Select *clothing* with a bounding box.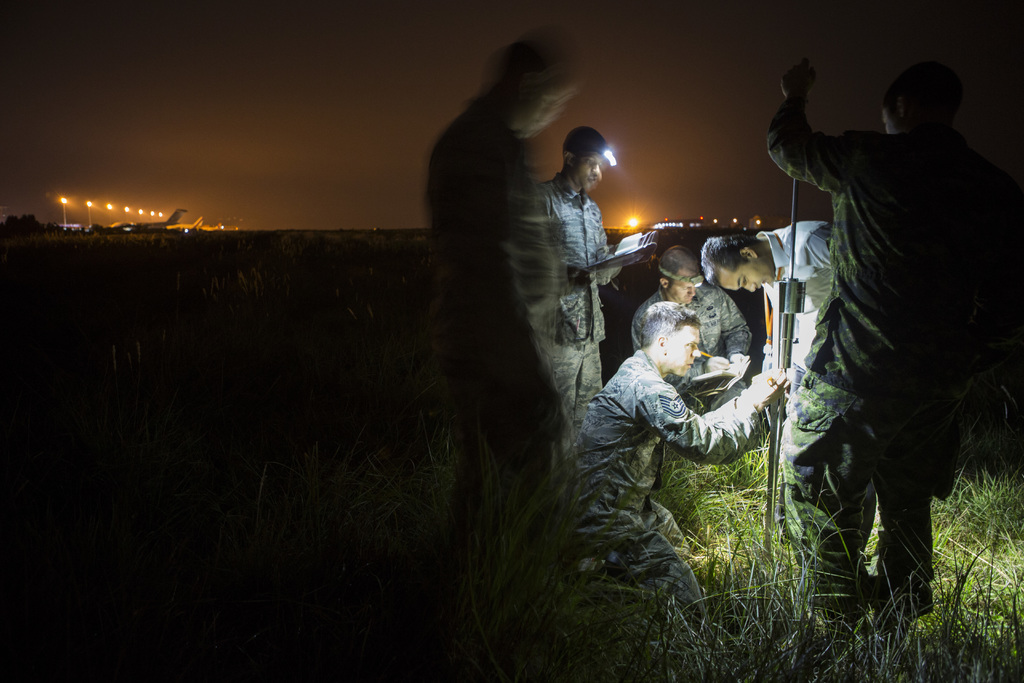
(767, 220, 836, 497).
